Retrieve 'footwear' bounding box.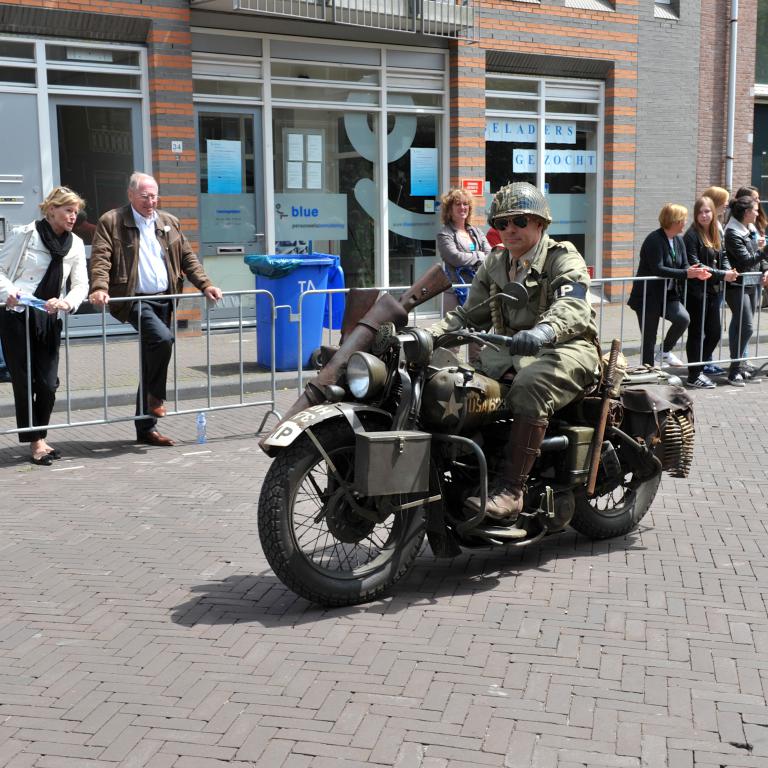
Bounding box: x1=698, y1=361, x2=722, y2=379.
